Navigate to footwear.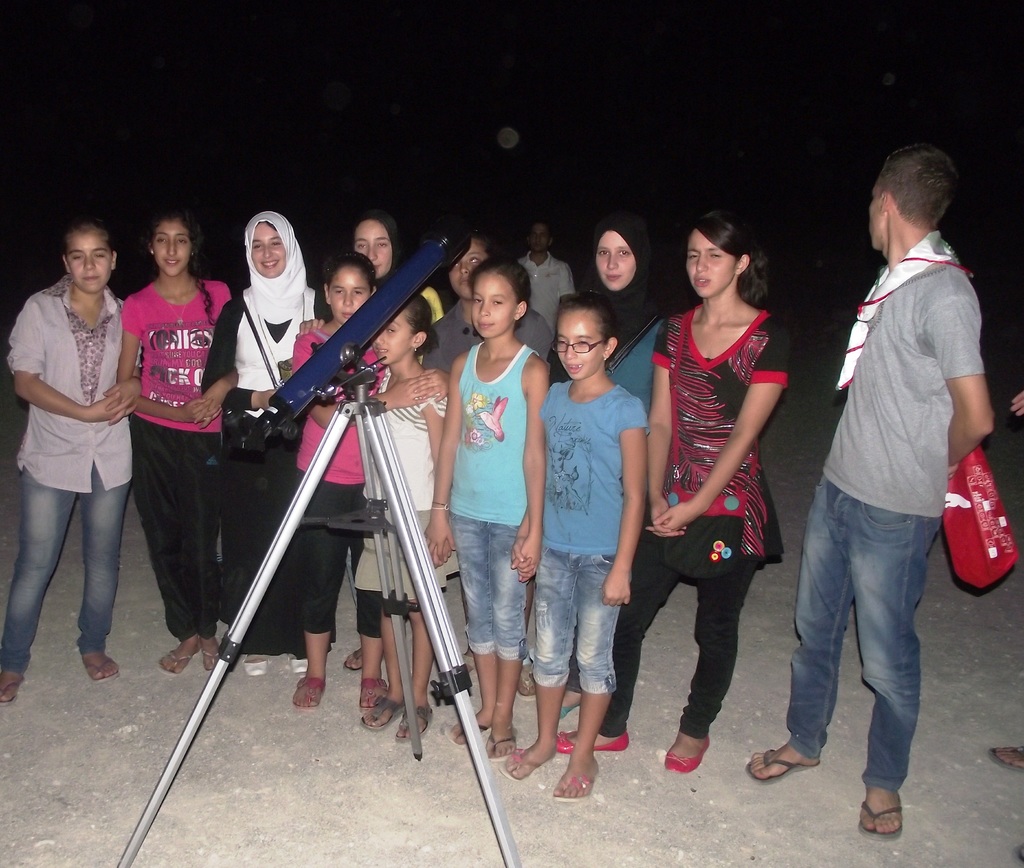
Navigation target: Rect(558, 702, 582, 718).
